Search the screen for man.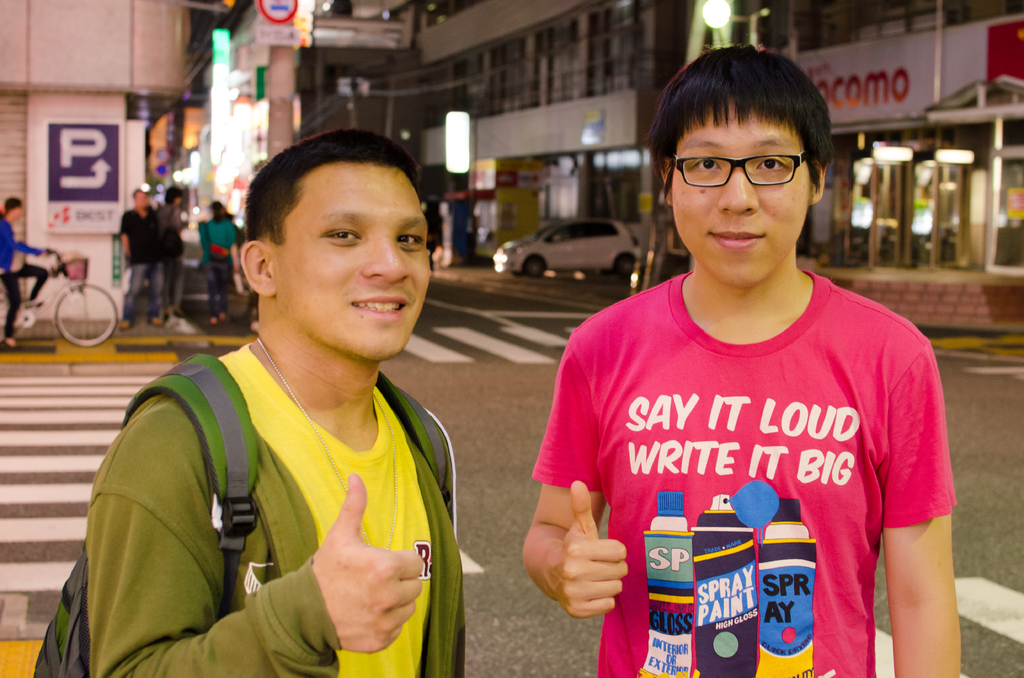
Found at [519,46,961,677].
